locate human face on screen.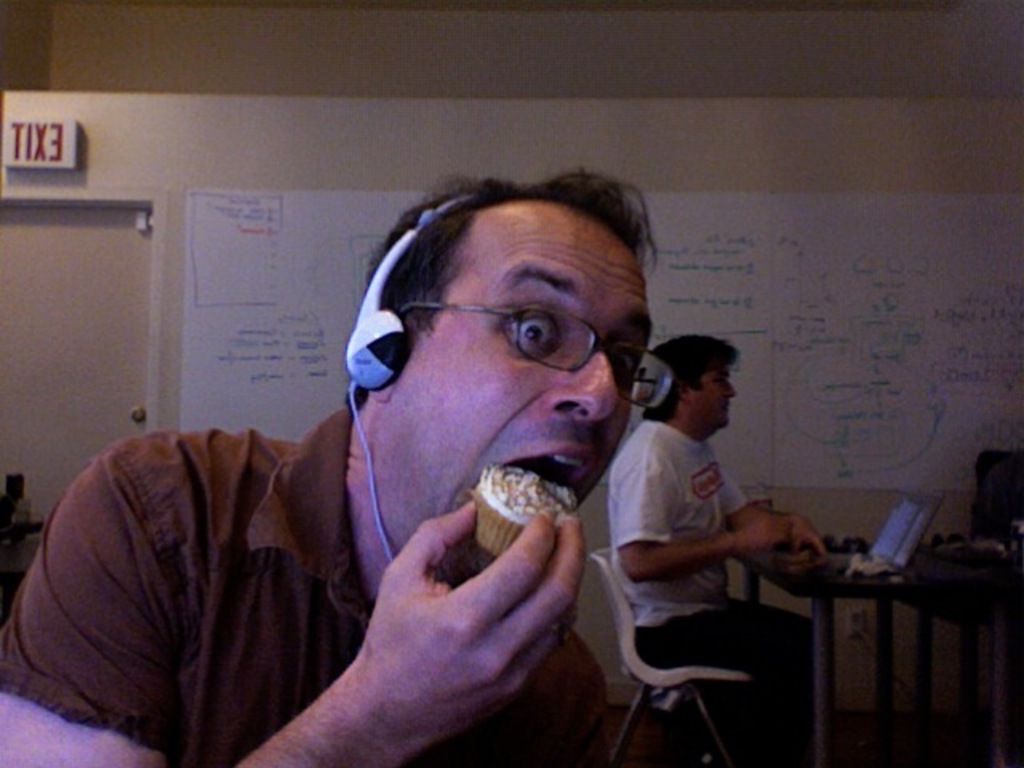
On screen at {"left": 694, "top": 365, "right": 736, "bottom": 429}.
